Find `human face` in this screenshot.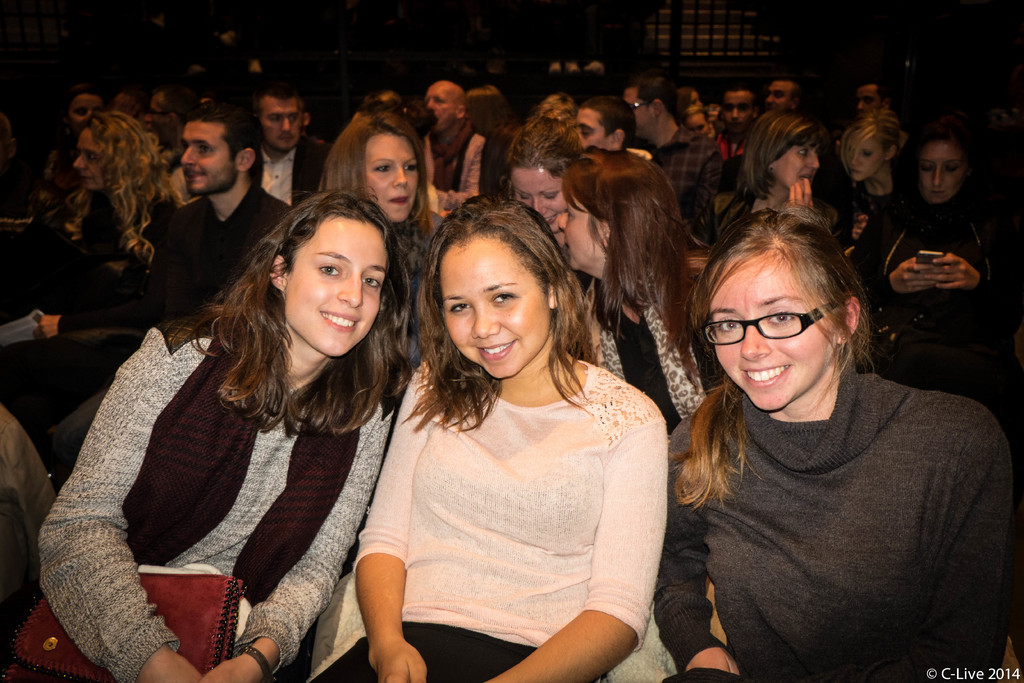
The bounding box for `human face` is 770,143,824,189.
